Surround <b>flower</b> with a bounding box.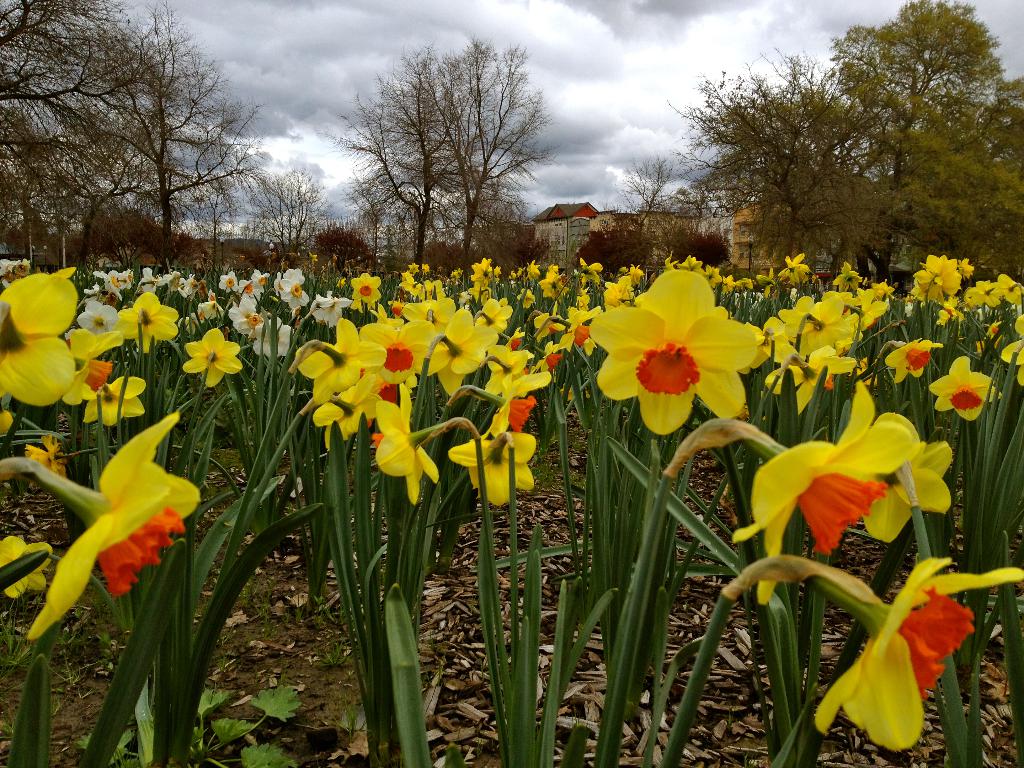
<box>23,413,202,641</box>.
